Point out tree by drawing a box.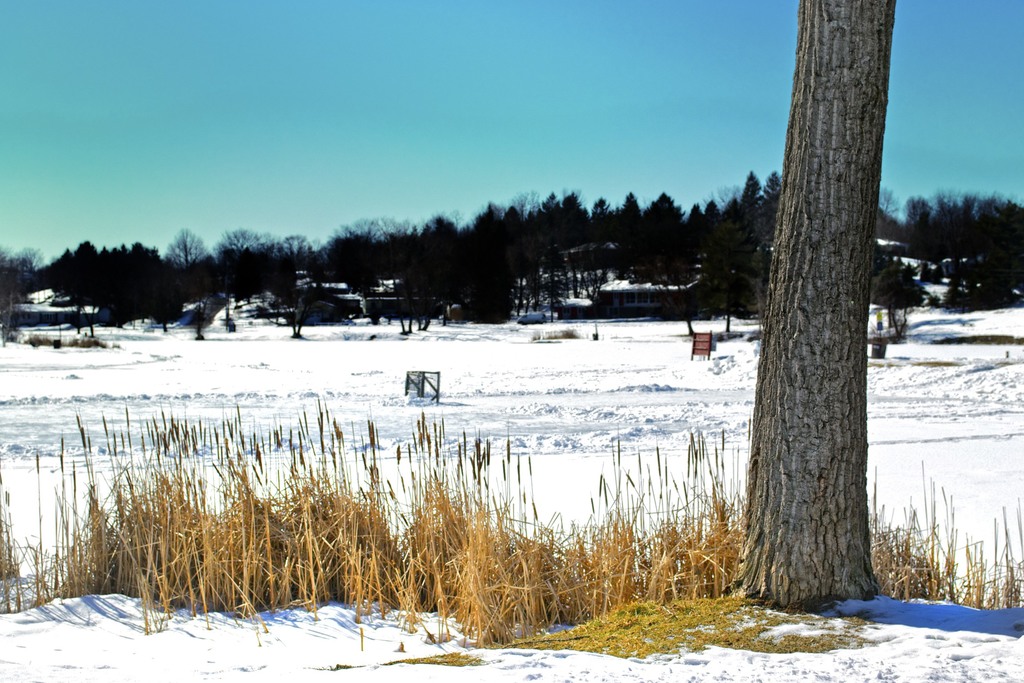
box=[185, 268, 219, 337].
